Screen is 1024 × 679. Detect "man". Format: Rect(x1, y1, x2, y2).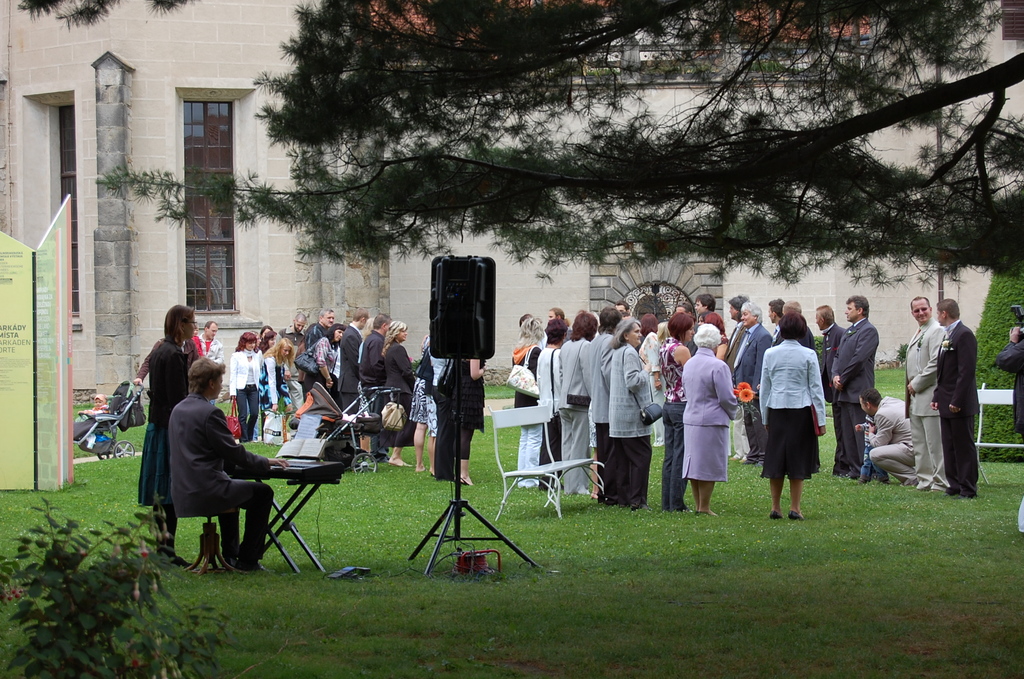
Rect(279, 311, 307, 438).
